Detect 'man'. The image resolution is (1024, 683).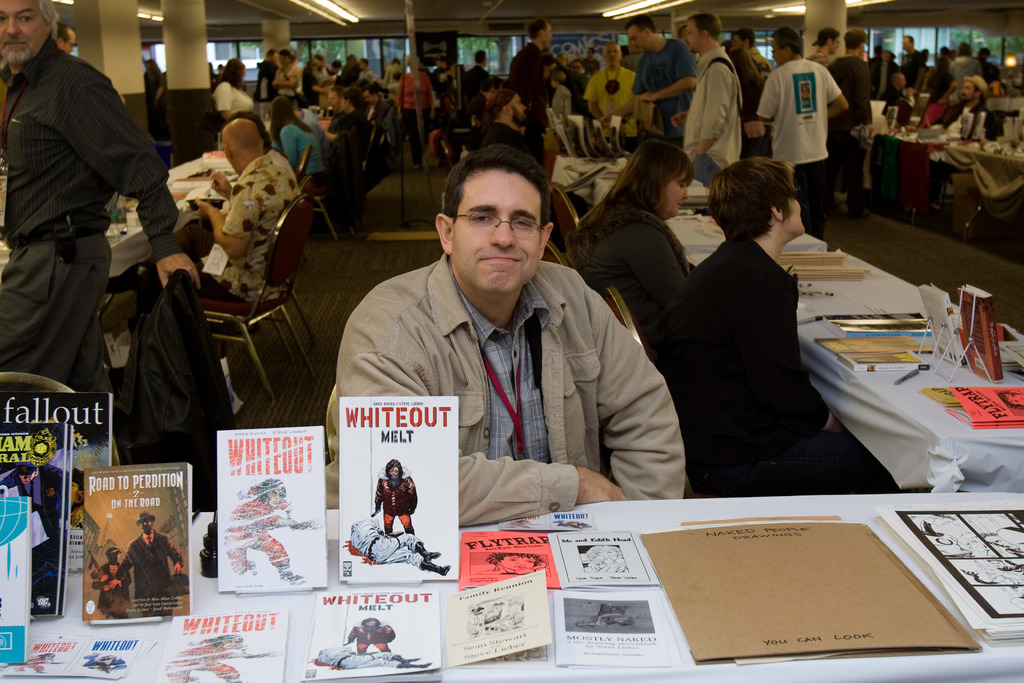
761/27/850/236.
